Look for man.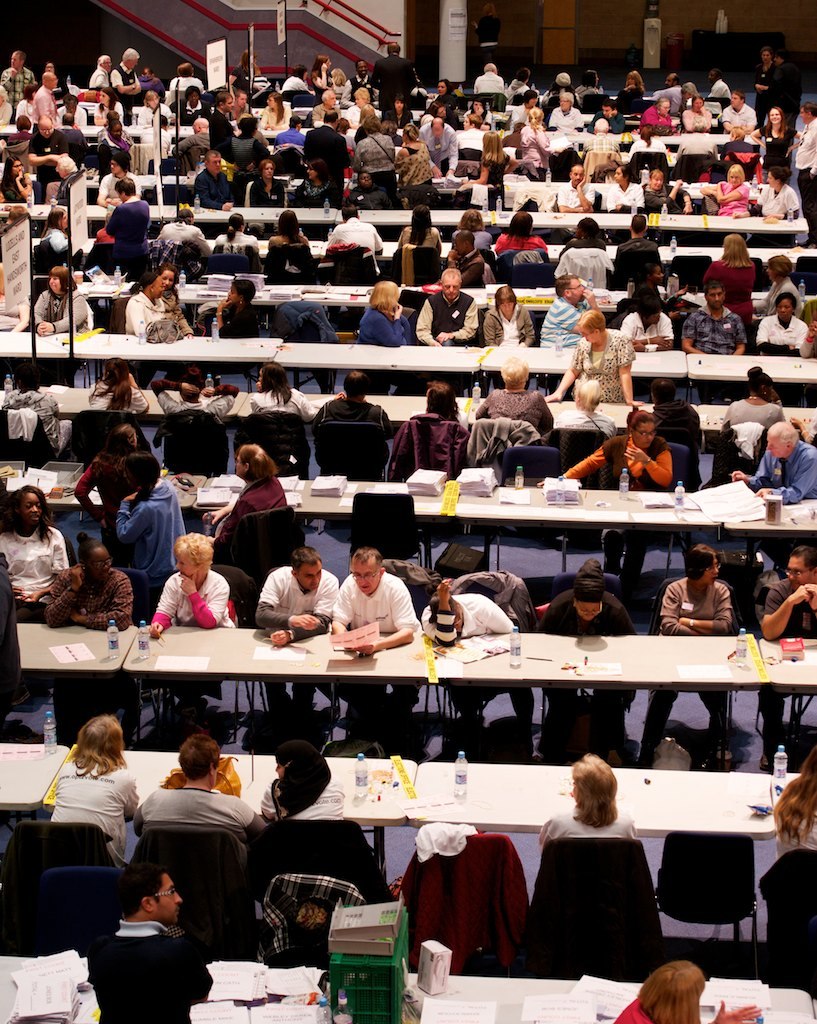
Found: bbox=[557, 162, 596, 240].
